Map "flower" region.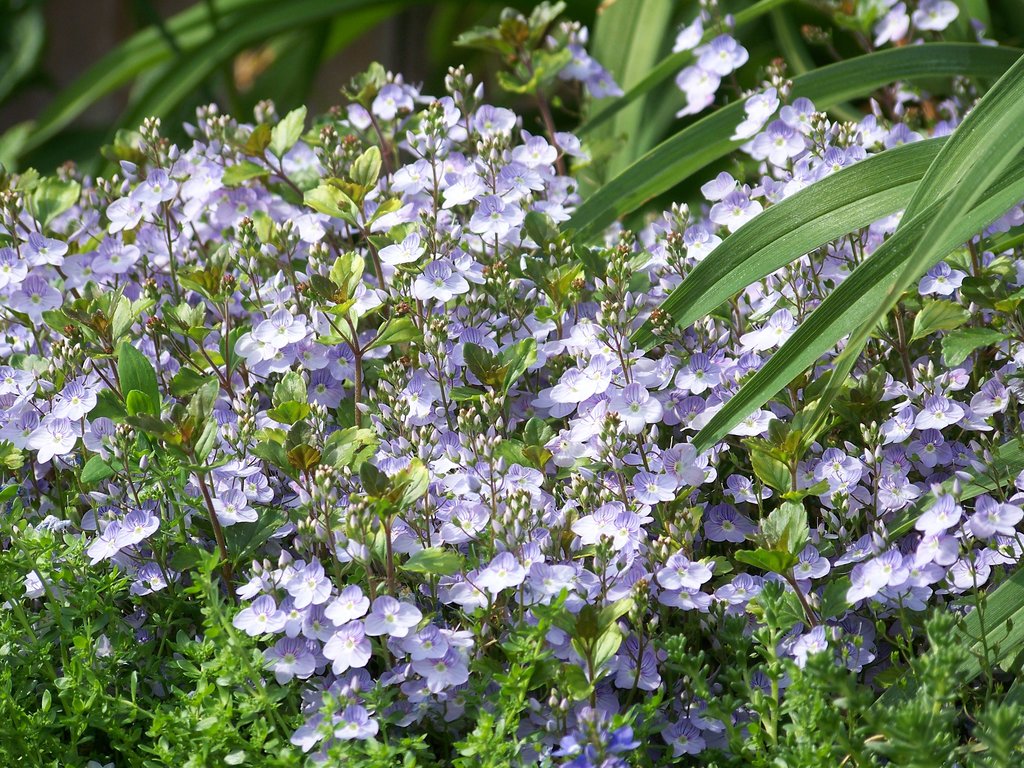
Mapped to bbox=[674, 68, 718, 118].
